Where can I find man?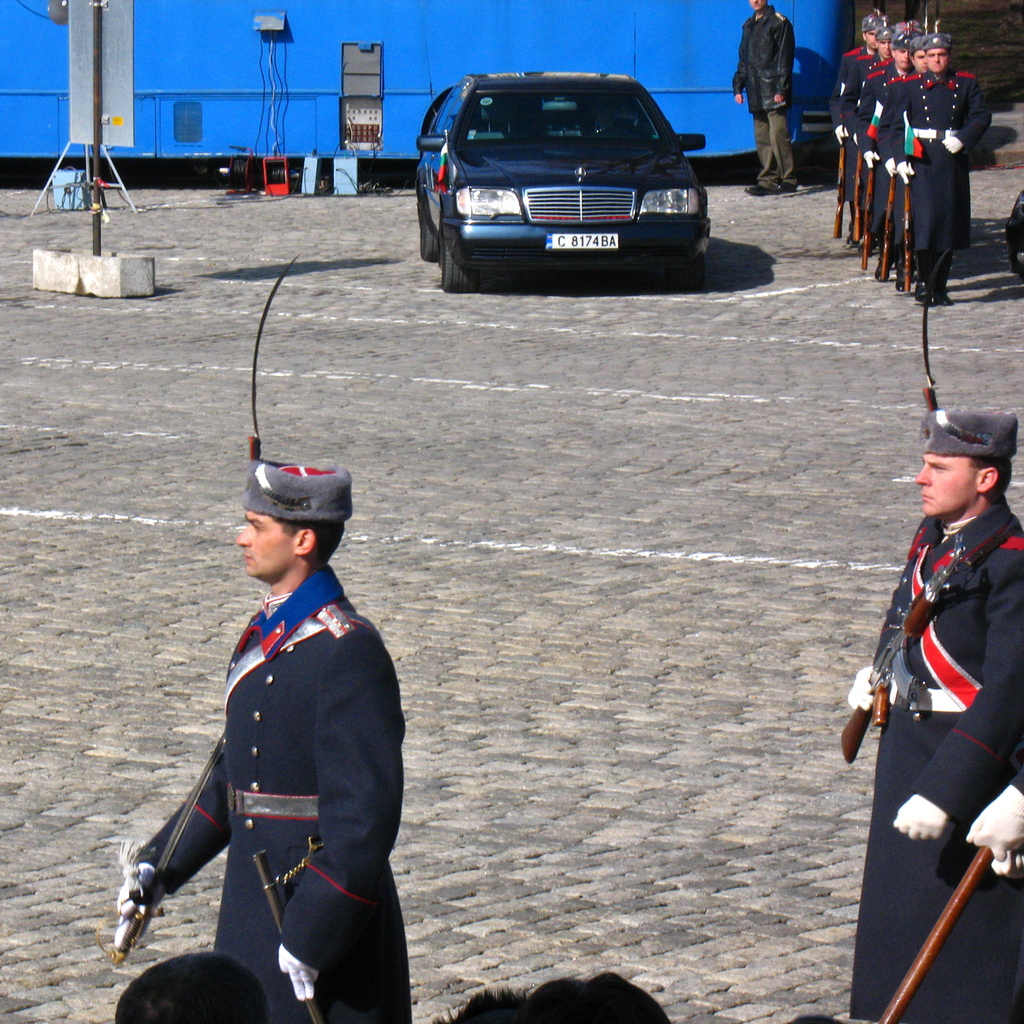
You can find it at (x1=888, y1=34, x2=924, y2=291).
